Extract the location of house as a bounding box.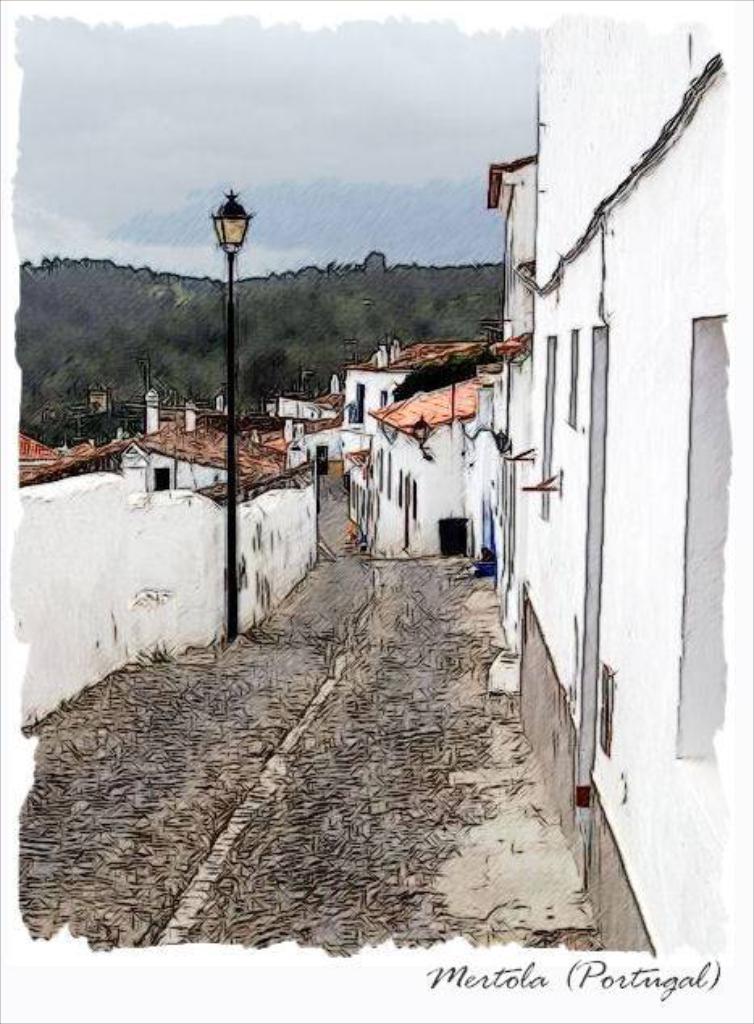
(x1=8, y1=383, x2=325, y2=735).
